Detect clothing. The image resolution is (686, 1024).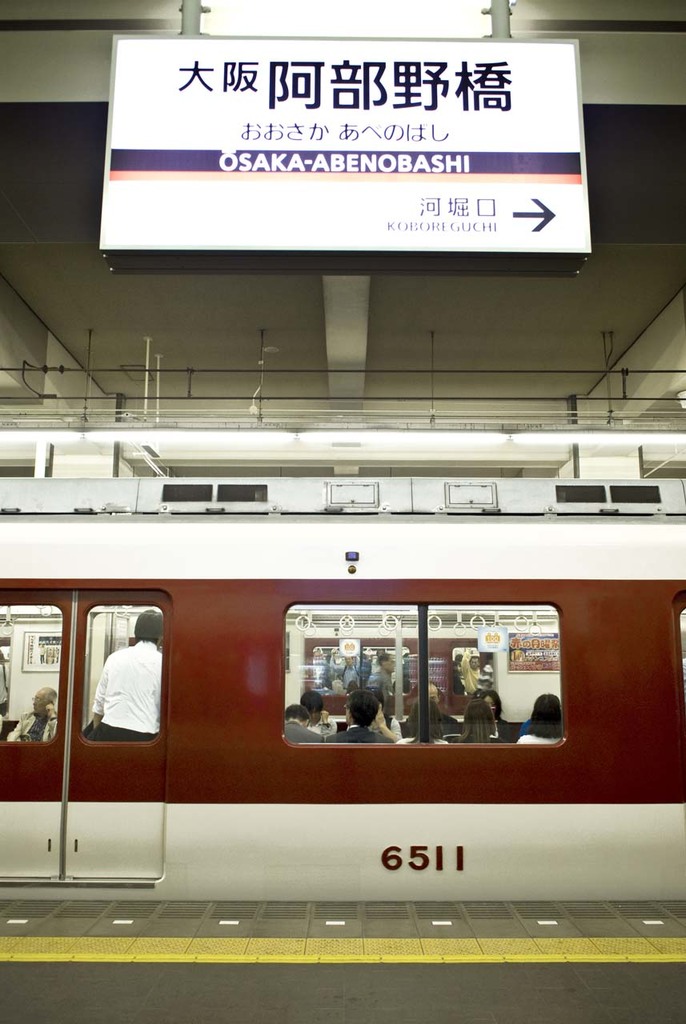
<box>457,719,499,744</box>.
